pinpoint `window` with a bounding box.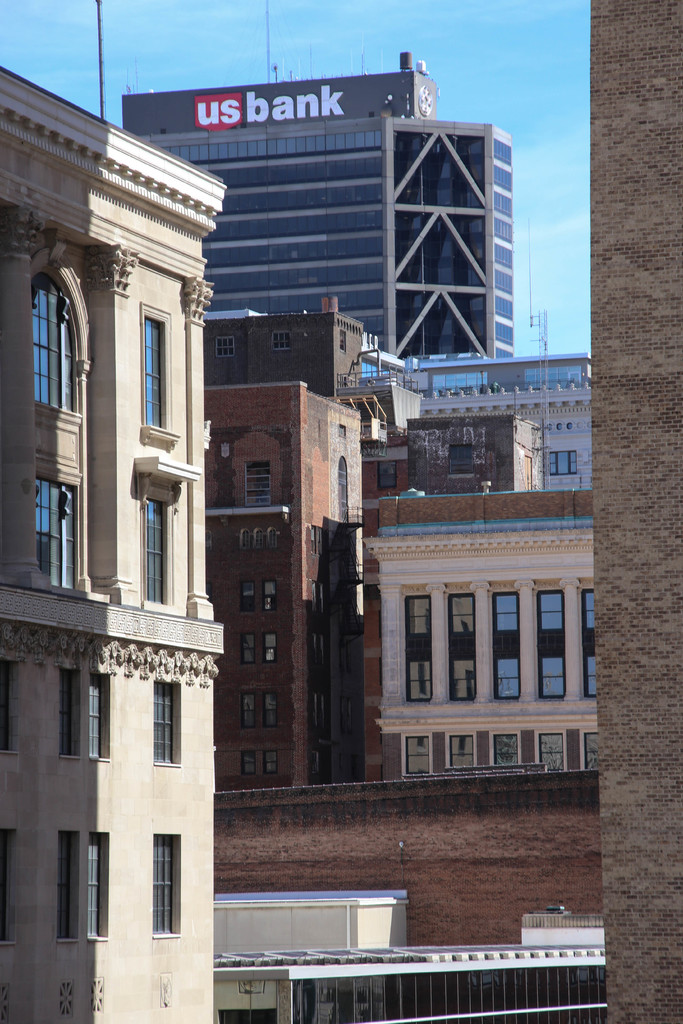
[x1=246, y1=690, x2=262, y2=739].
